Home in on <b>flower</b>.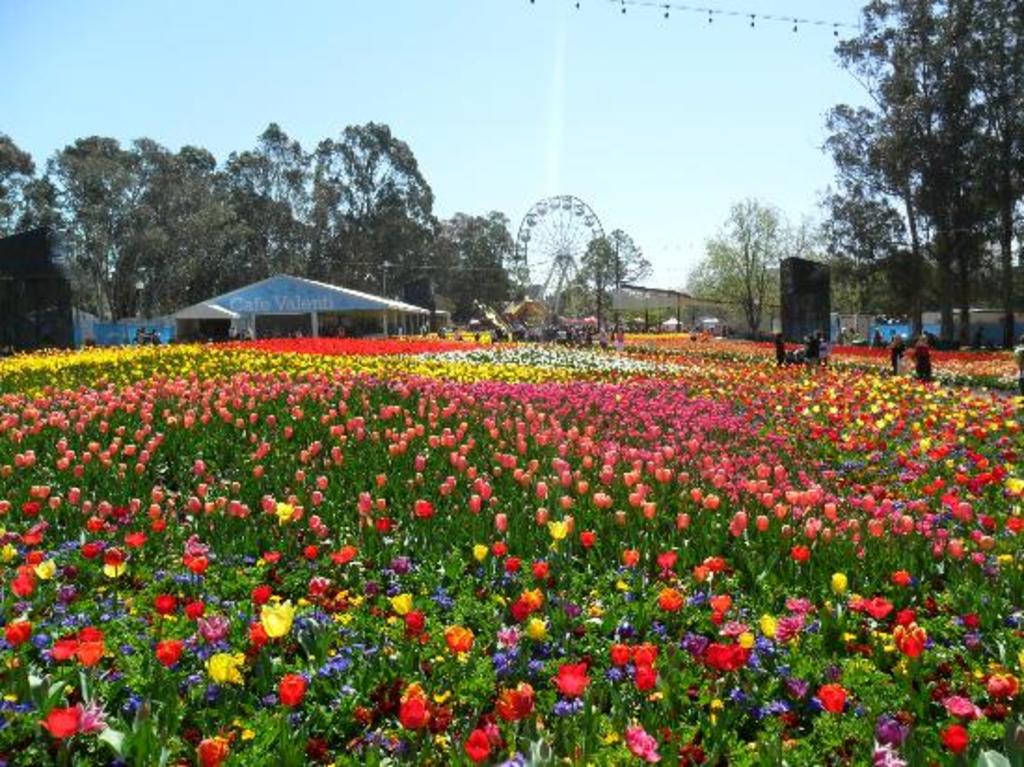
Homed in at detection(257, 603, 298, 639).
